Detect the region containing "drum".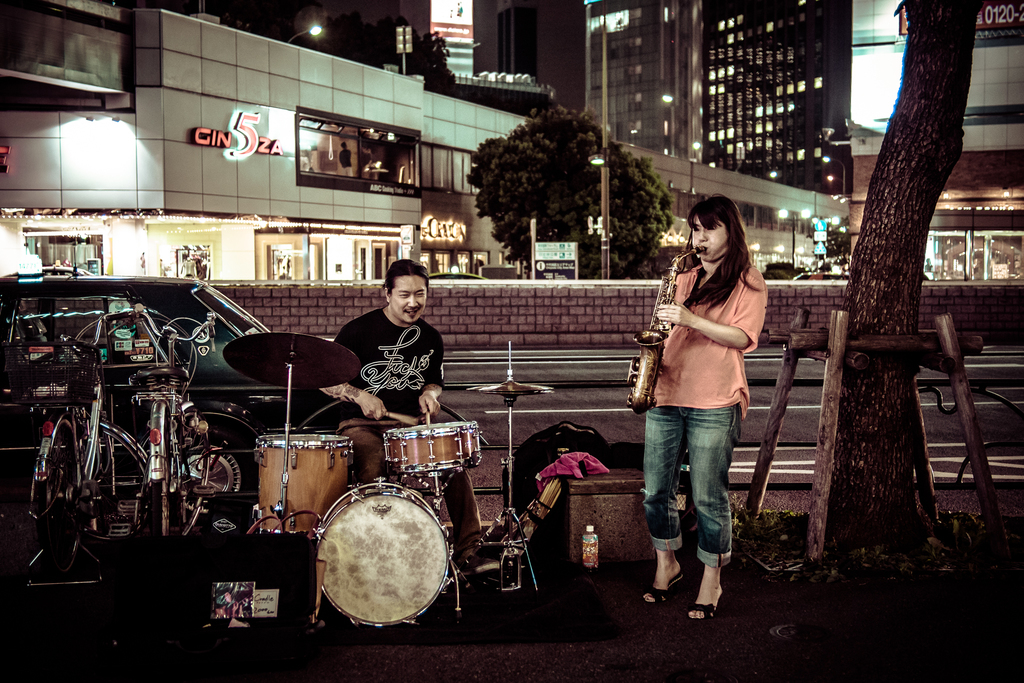
{"x1": 382, "y1": 423, "x2": 482, "y2": 473}.
